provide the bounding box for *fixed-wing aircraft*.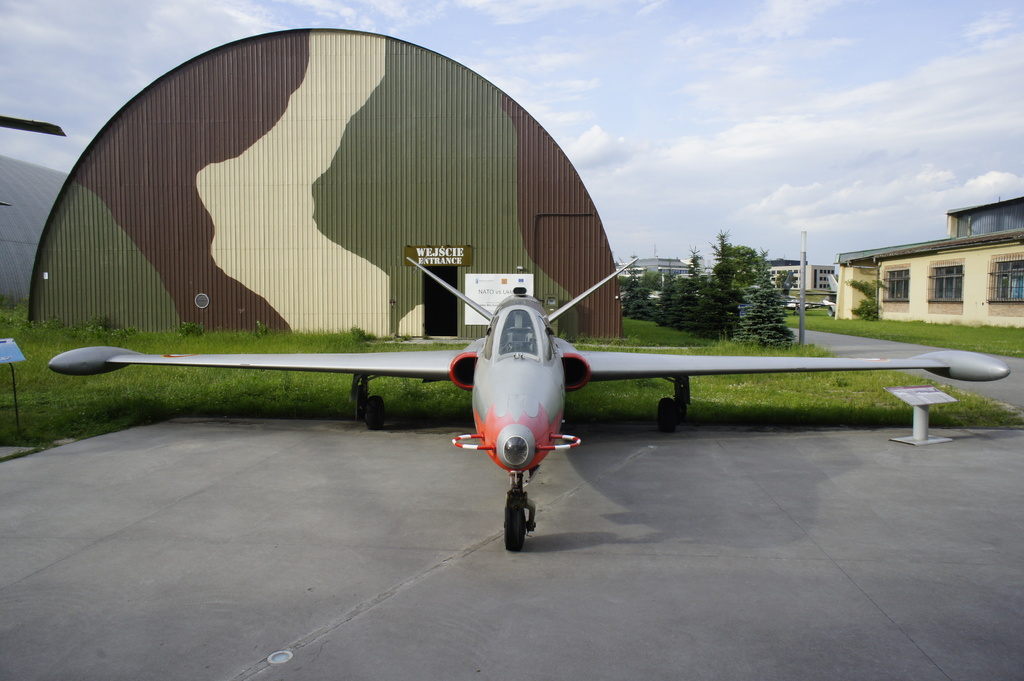
(807,272,838,315).
